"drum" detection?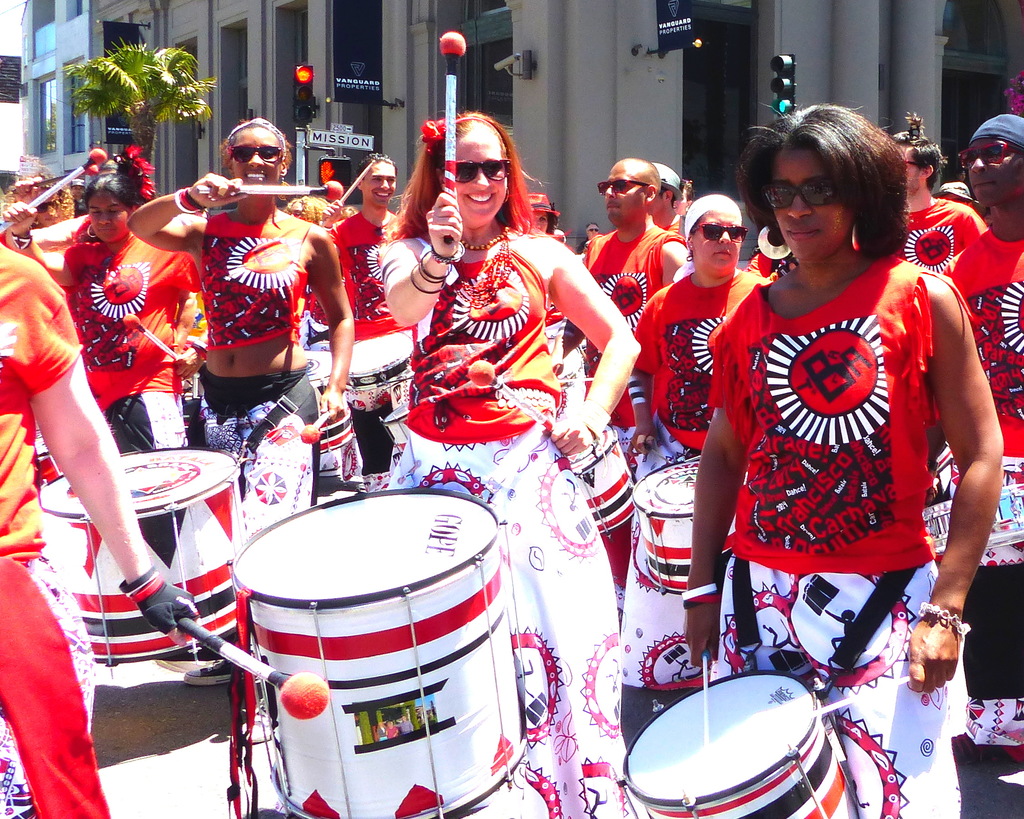
left=35, top=432, right=250, bottom=678
